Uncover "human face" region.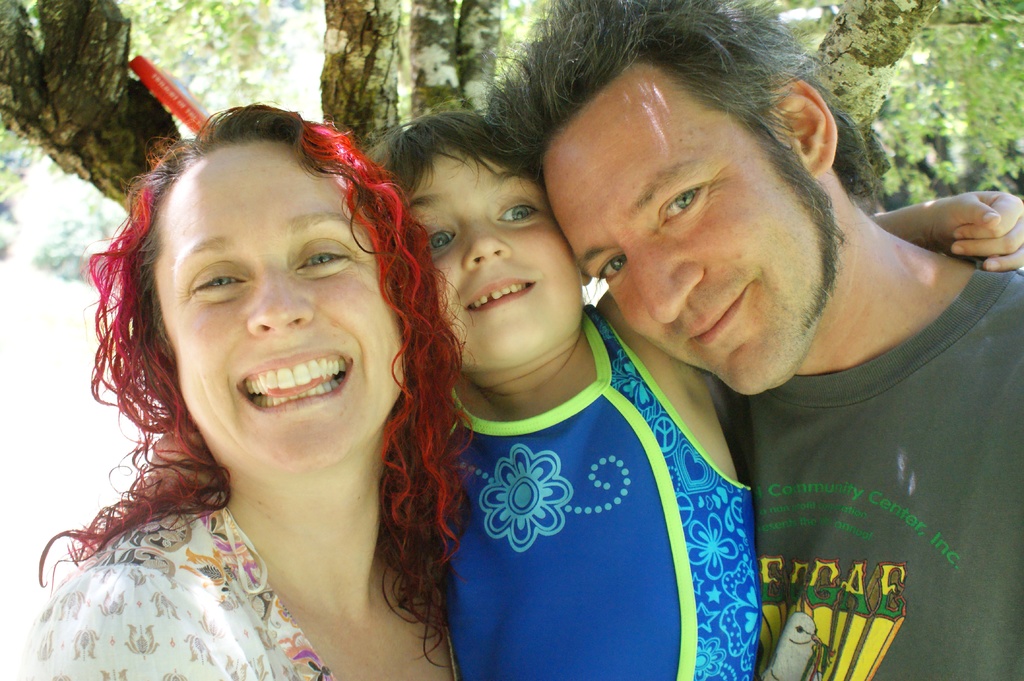
Uncovered: crop(132, 115, 410, 494).
